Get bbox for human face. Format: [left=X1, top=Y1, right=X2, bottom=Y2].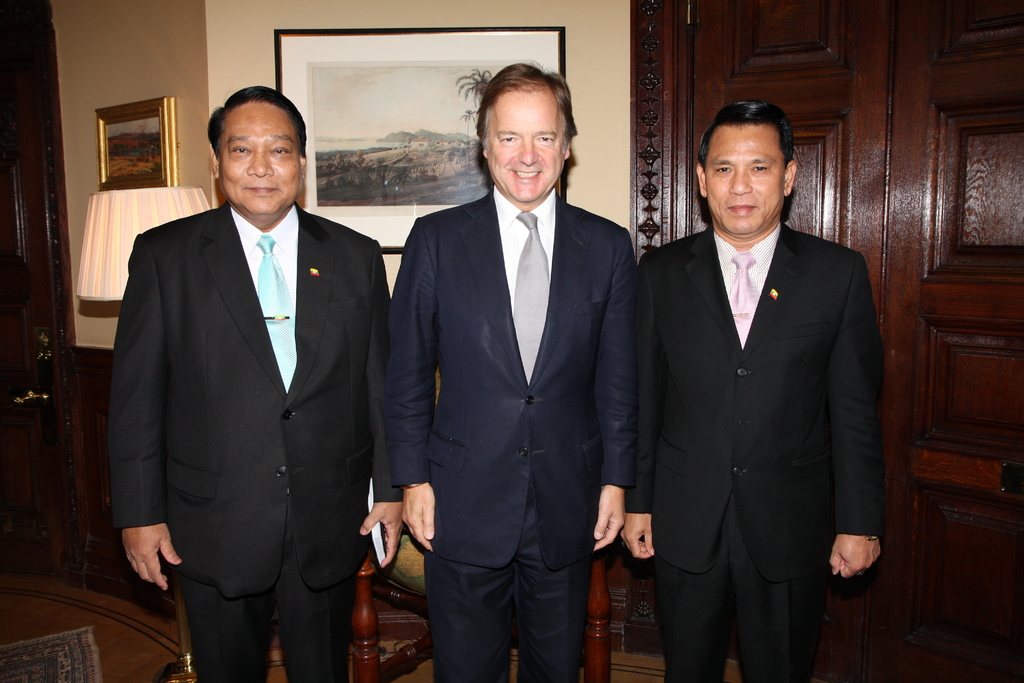
[left=707, top=131, right=786, bottom=241].
